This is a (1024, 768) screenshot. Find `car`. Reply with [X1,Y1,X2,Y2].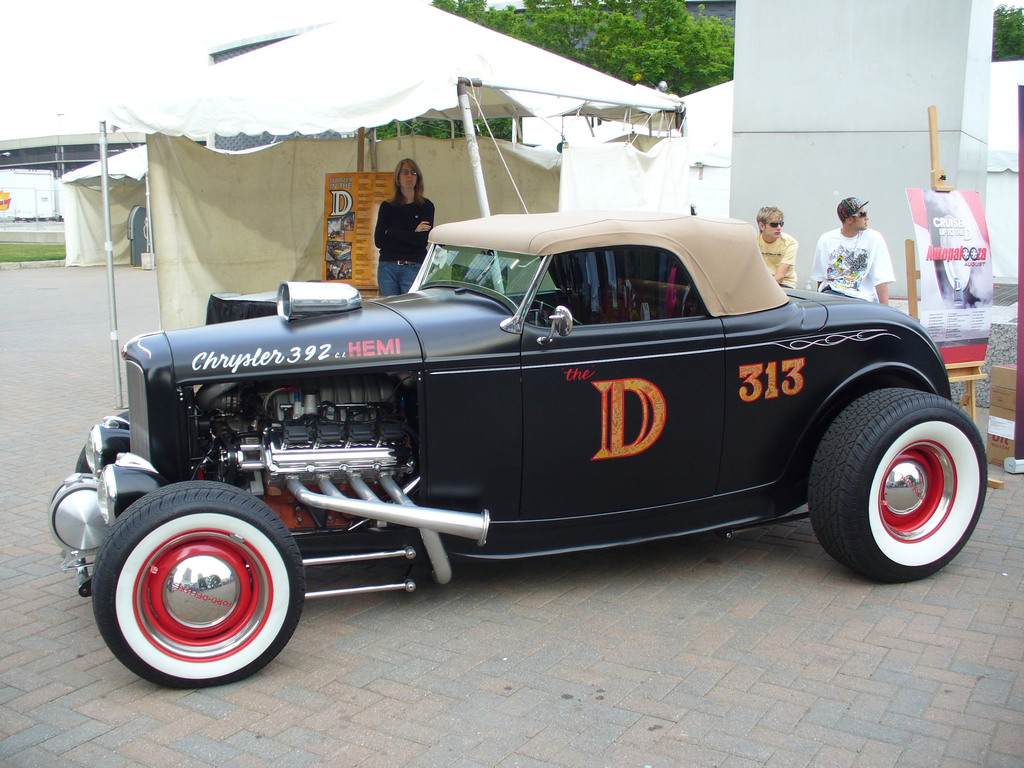
[49,173,987,692].
